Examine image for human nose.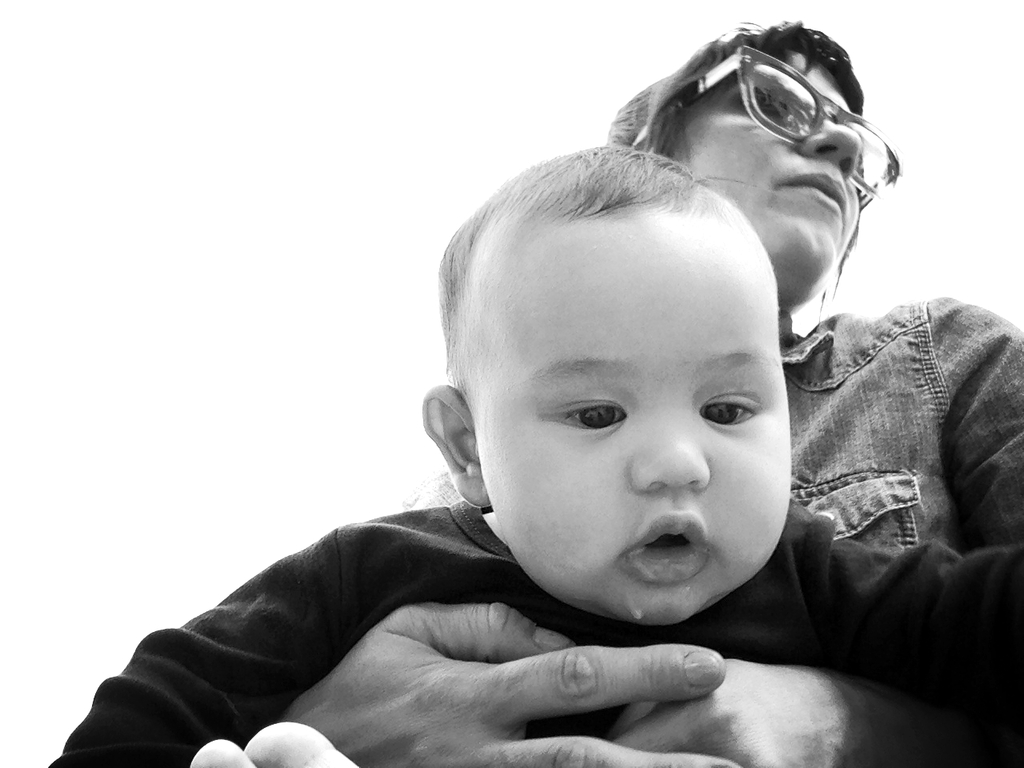
Examination result: 630,406,707,490.
